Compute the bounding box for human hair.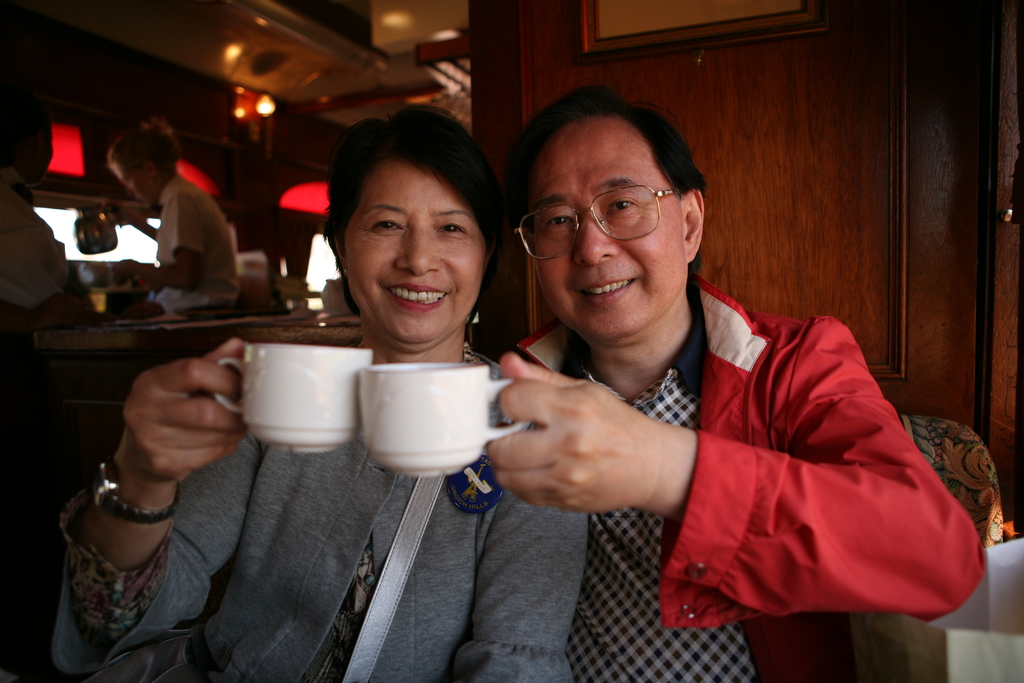
{"left": 321, "top": 105, "right": 513, "bottom": 320}.
